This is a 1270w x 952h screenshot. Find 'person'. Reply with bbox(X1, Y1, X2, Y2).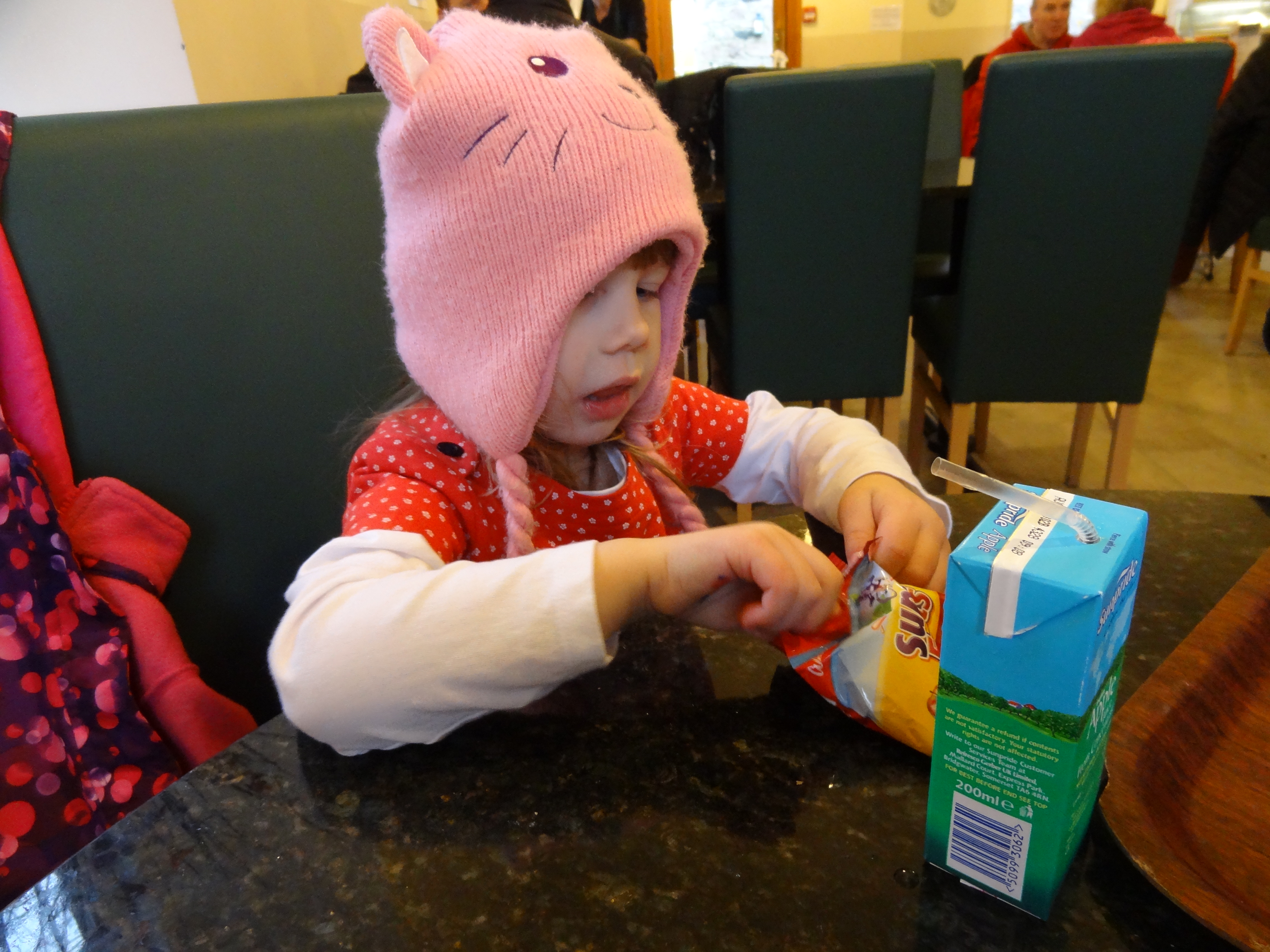
bbox(75, 7, 257, 231).
